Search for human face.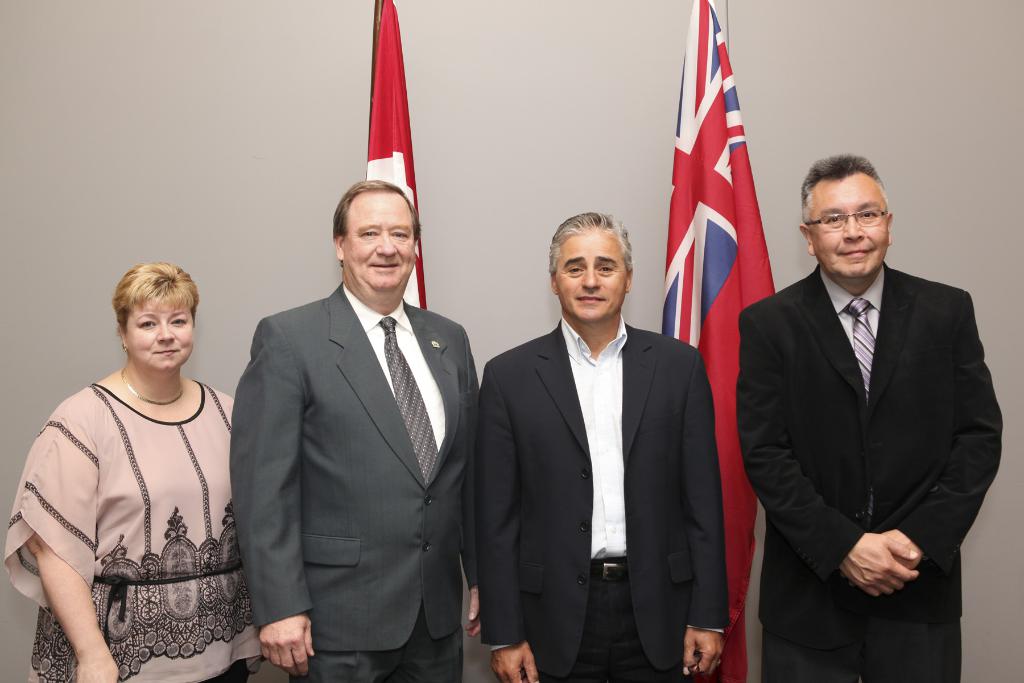
Found at <box>817,178,884,267</box>.
